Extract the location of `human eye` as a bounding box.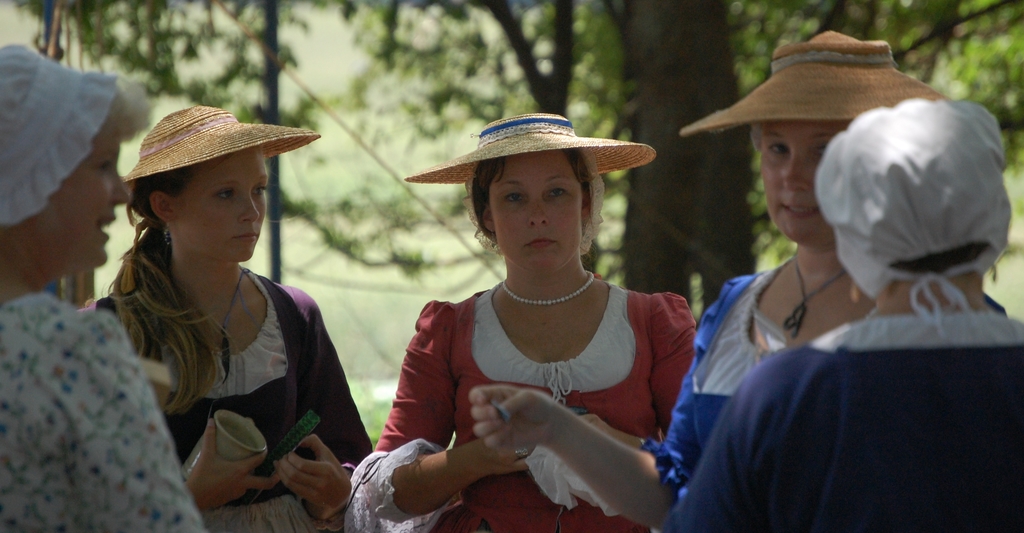
92 160 115 175.
